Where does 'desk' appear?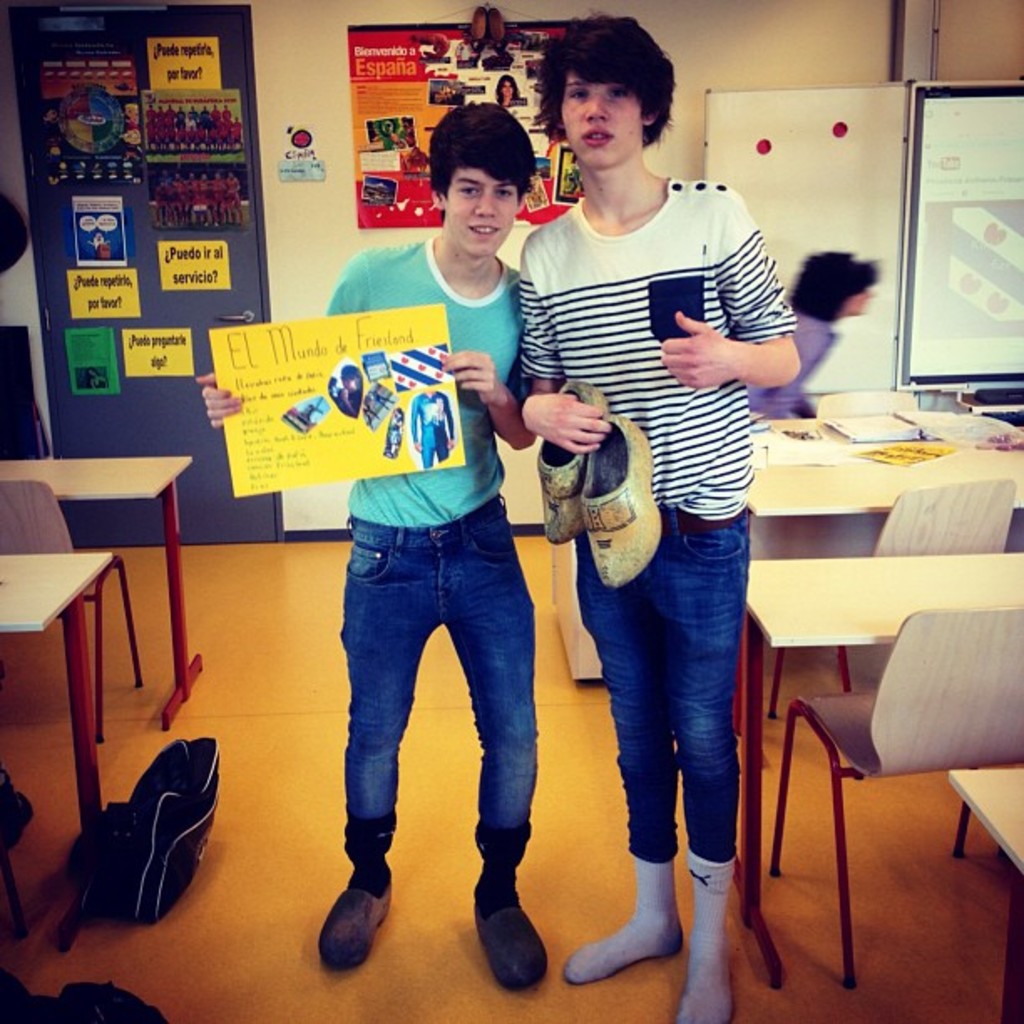
Appears at 0 452 207 730.
